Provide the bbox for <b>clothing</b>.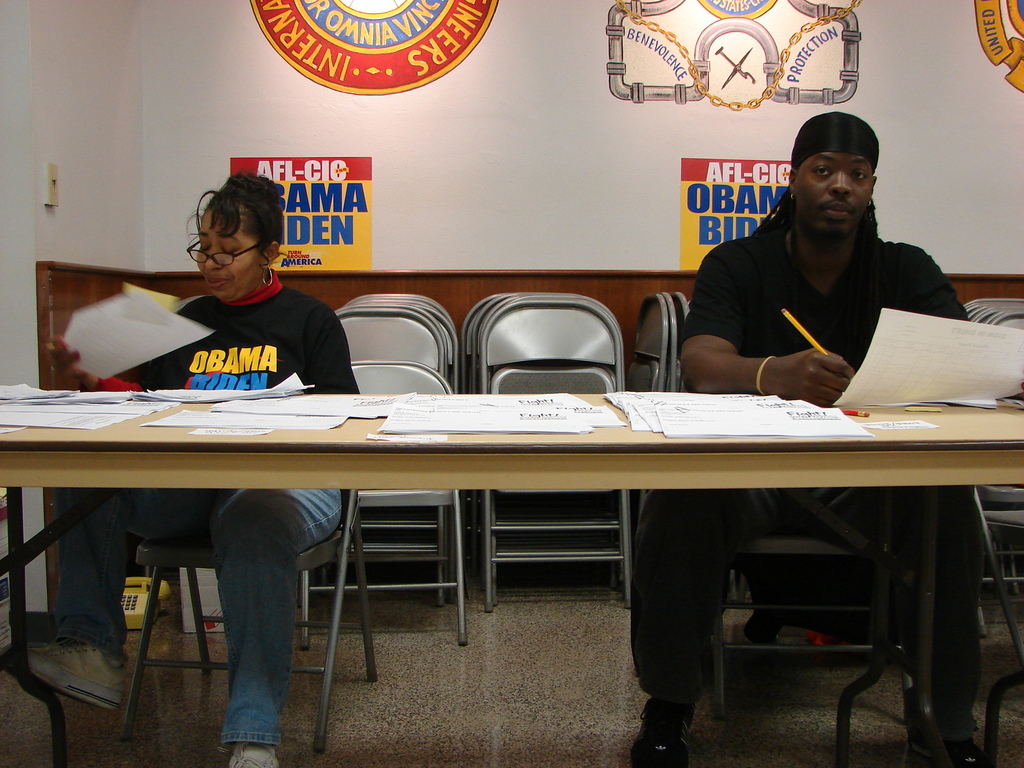
625 222 980 749.
